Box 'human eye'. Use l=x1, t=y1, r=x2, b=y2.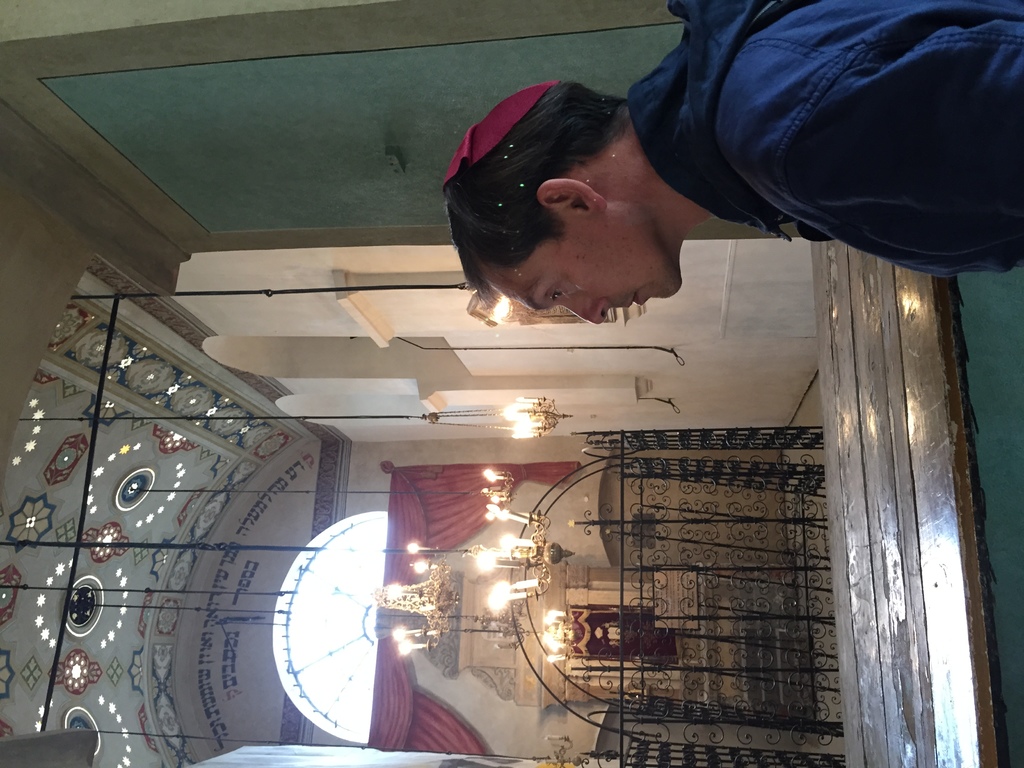
l=547, t=281, r=566, b=302.
